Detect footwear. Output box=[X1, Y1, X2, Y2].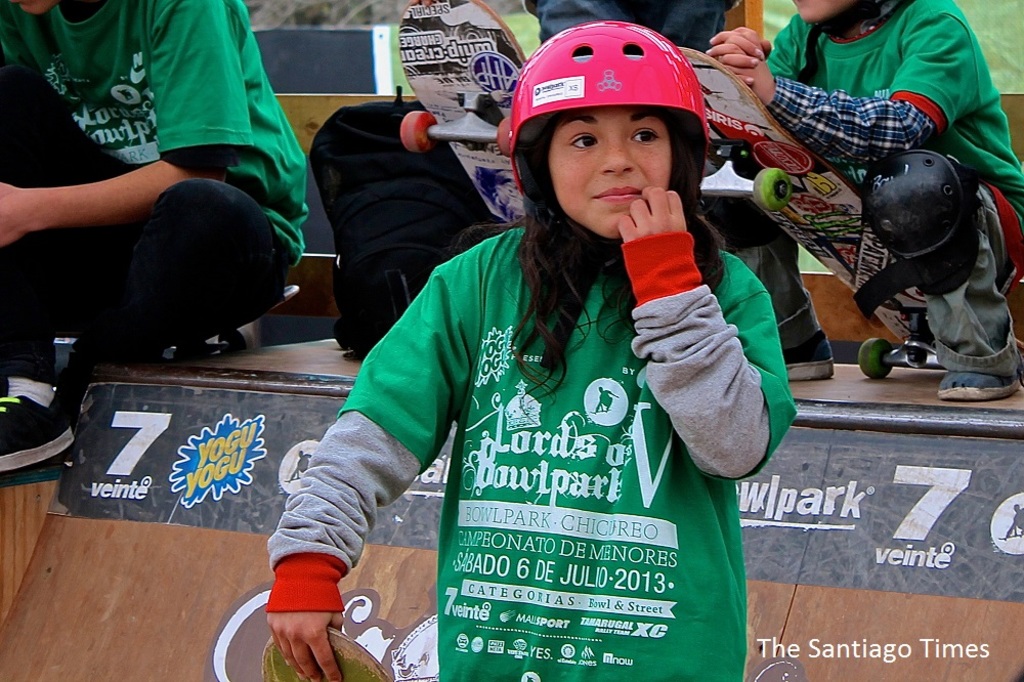
box=[0, 400, 86, 477].
